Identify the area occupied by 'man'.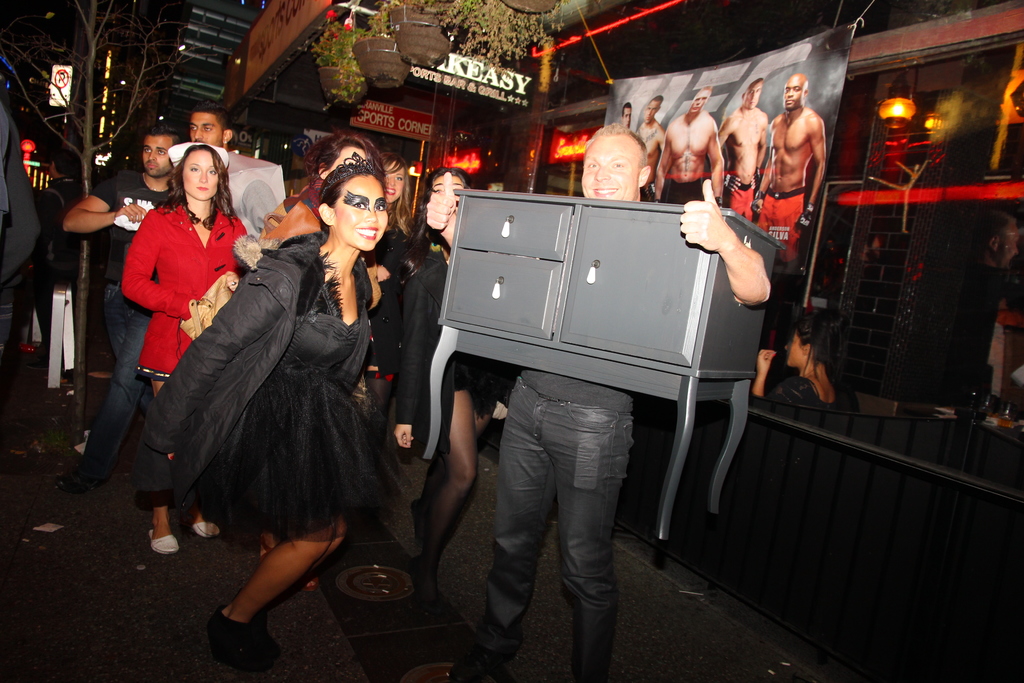
Area: x1=751 y1=76 x2=848 y2=261.
